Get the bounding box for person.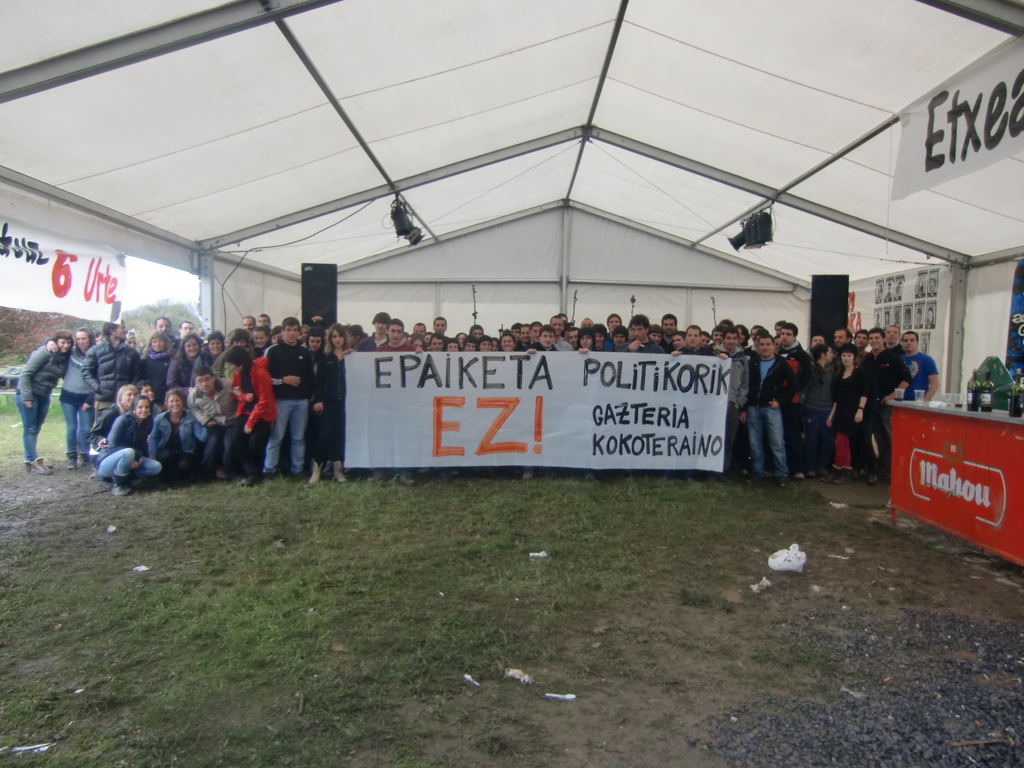
346 323 367 348.
